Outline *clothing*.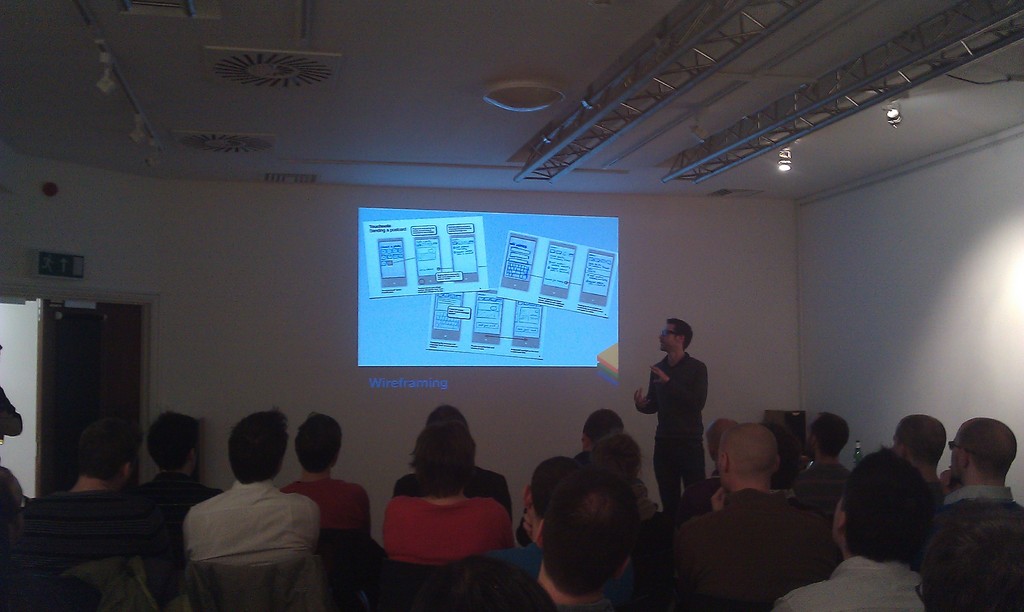
Outline: box=[138, 474, 212, 521].
